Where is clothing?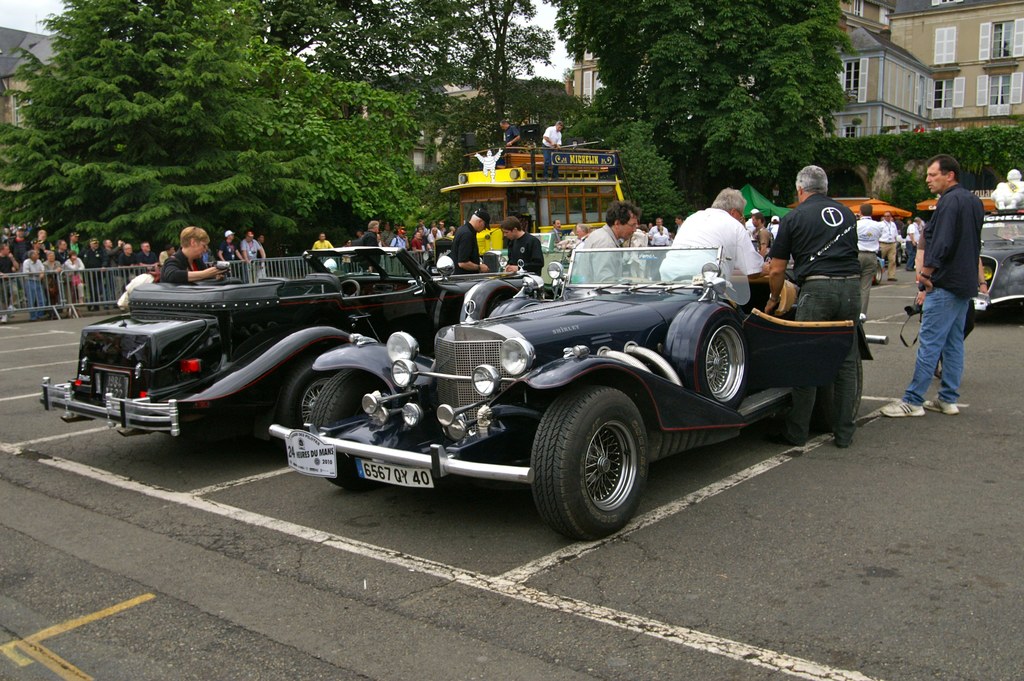
{"x1": 438, "y1": 227, "x2": 447, "y2": 237}.
